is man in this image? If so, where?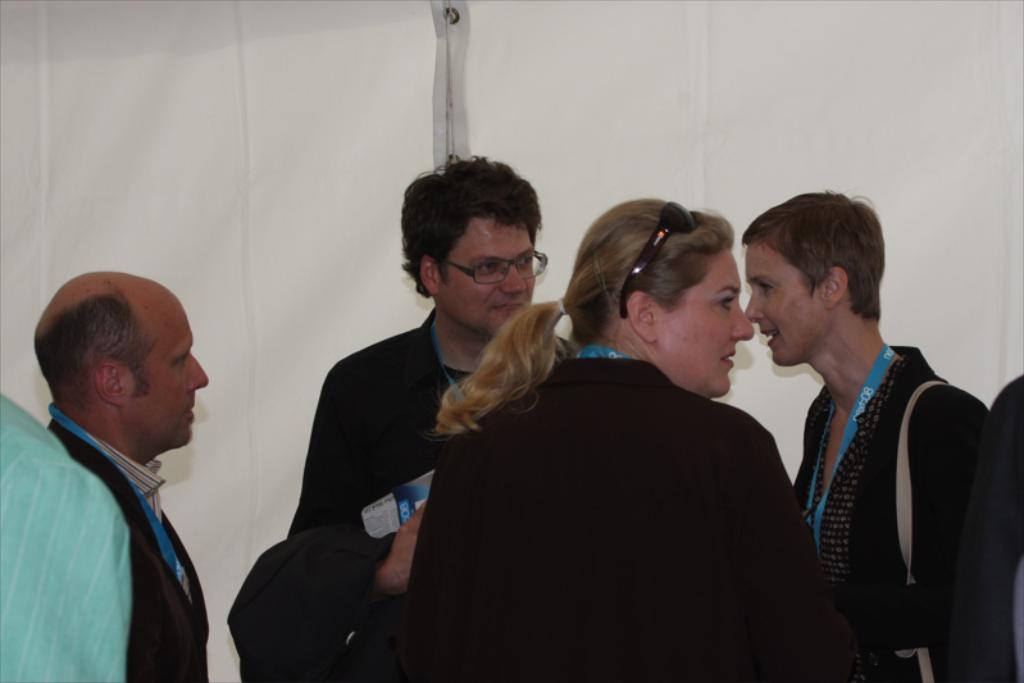
Yes, at {"x1": 0, "y1": 386, "x2": 131, "y2": 682}.
